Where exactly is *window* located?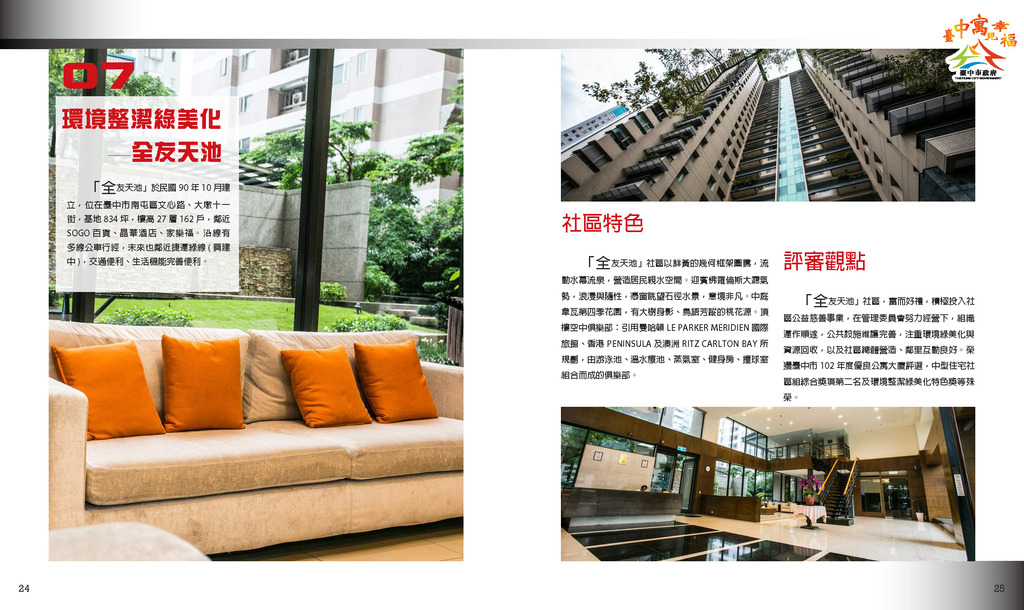
Its bounding box is (269,84,315,105).
